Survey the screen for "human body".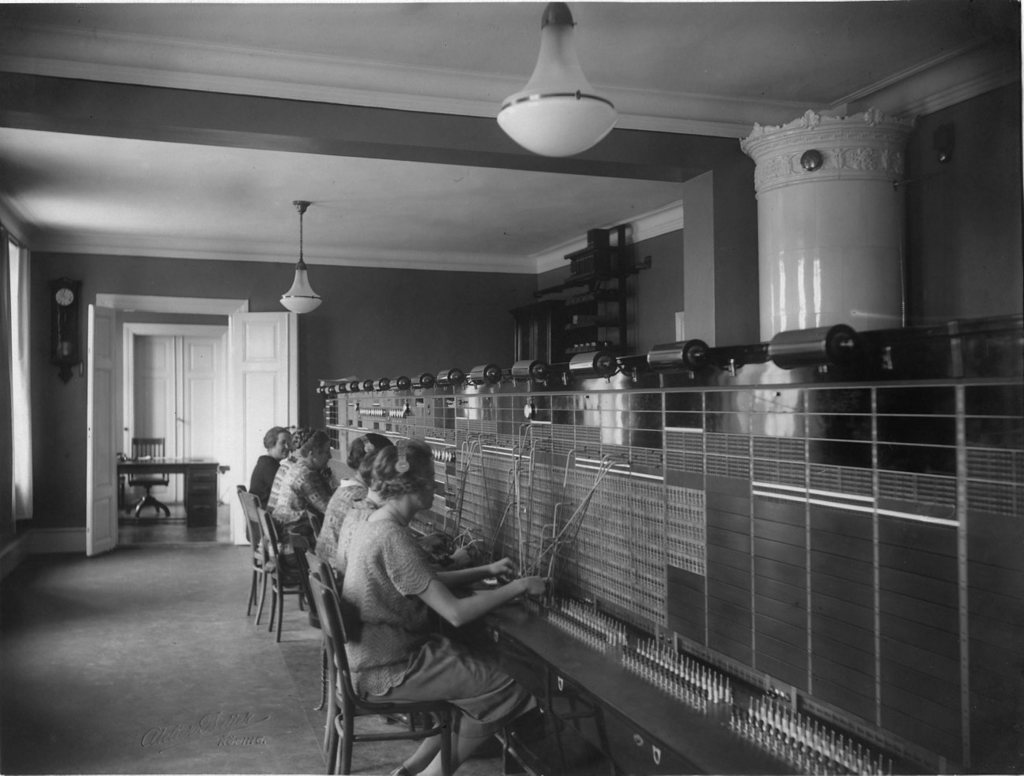
Survey found: [321, 429, 547, 750].
